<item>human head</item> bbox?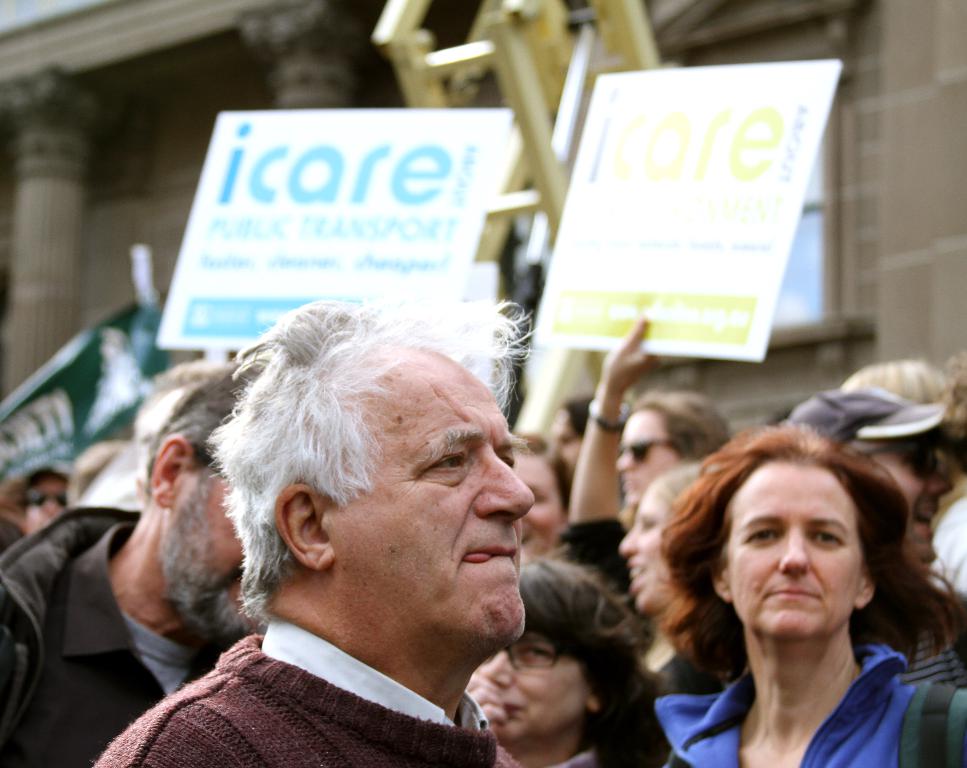
[707,426,876,643]
